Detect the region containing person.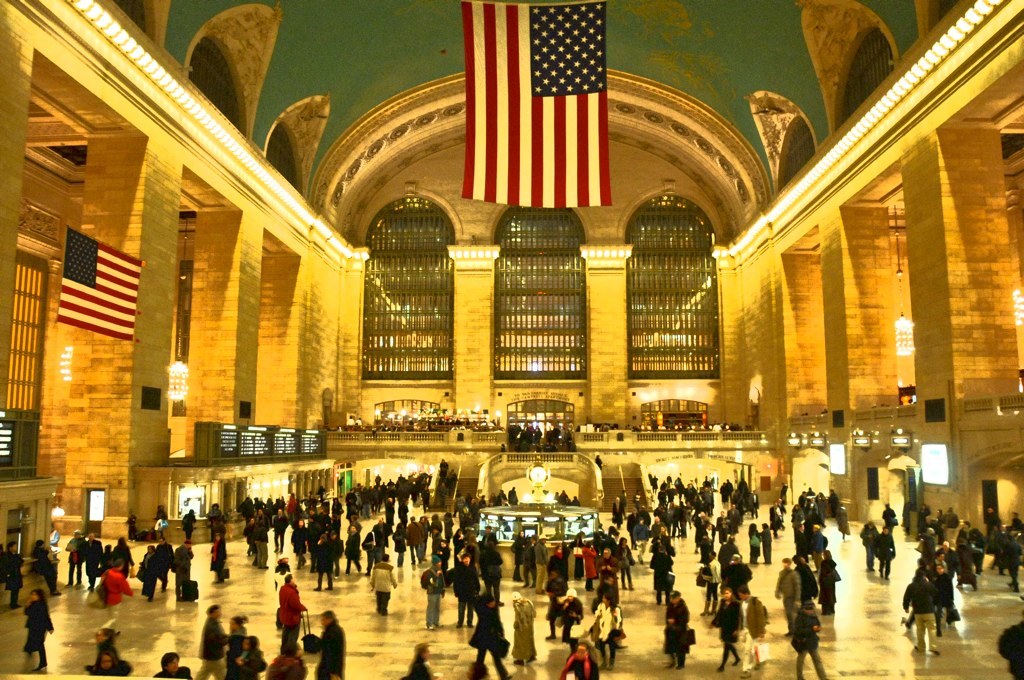
bbox(712, 583, 741, 667).
